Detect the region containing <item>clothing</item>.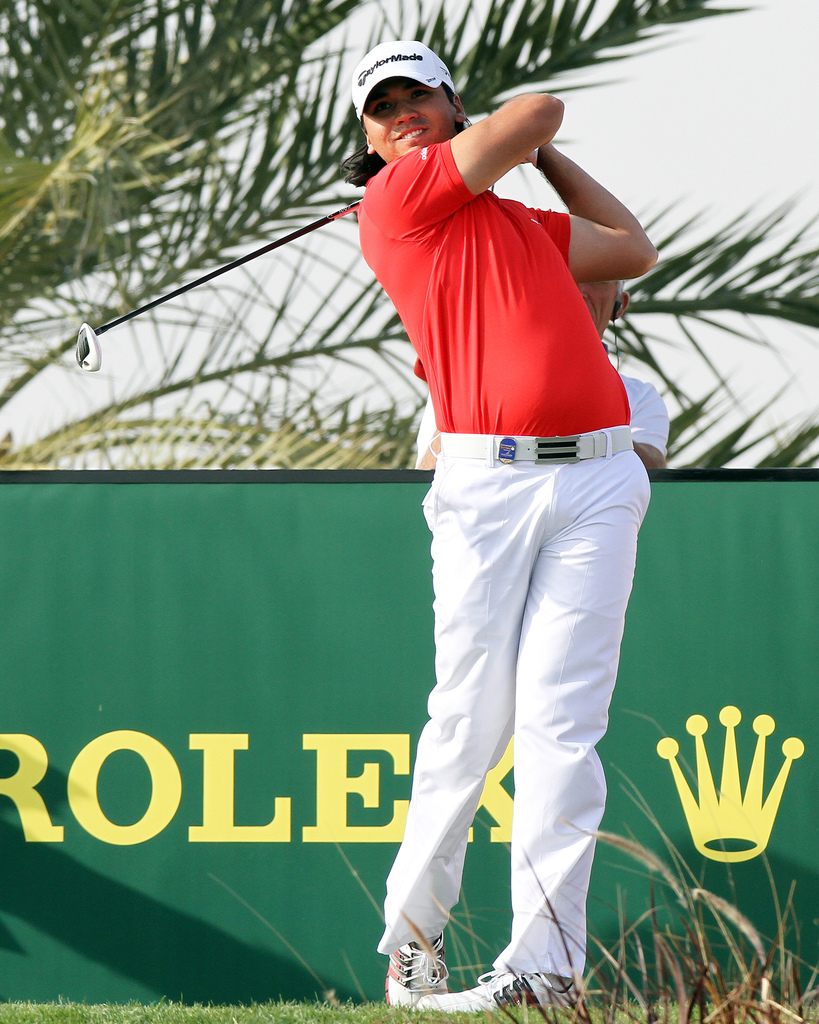
left=334, top=95, right=642, bottom=854.
